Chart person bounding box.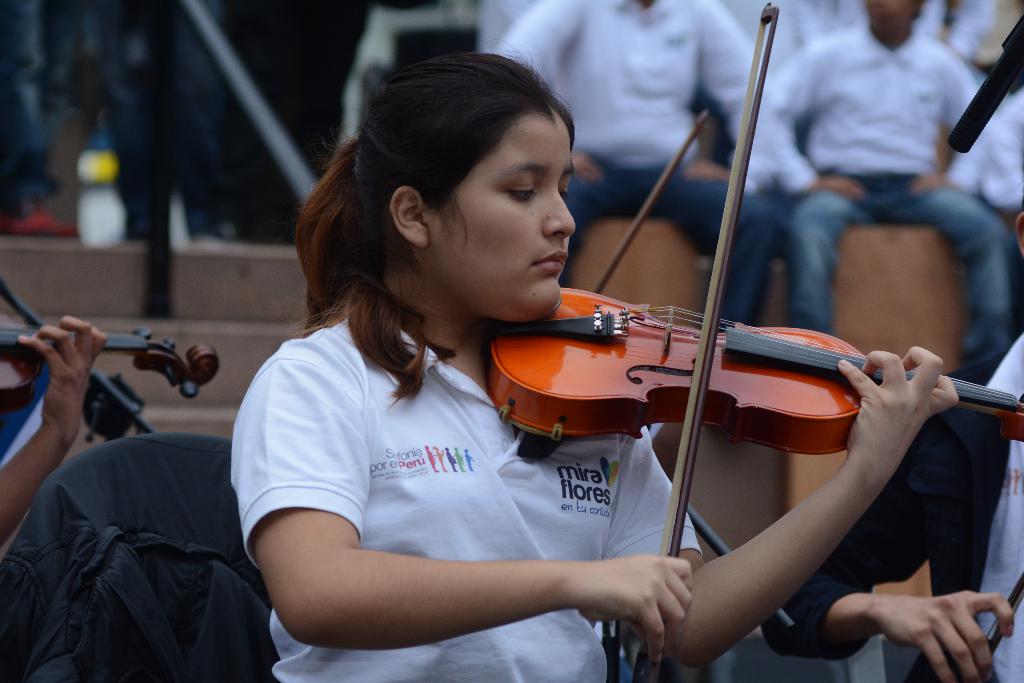
Charted: BBox(761, 189, 1023, 682).
